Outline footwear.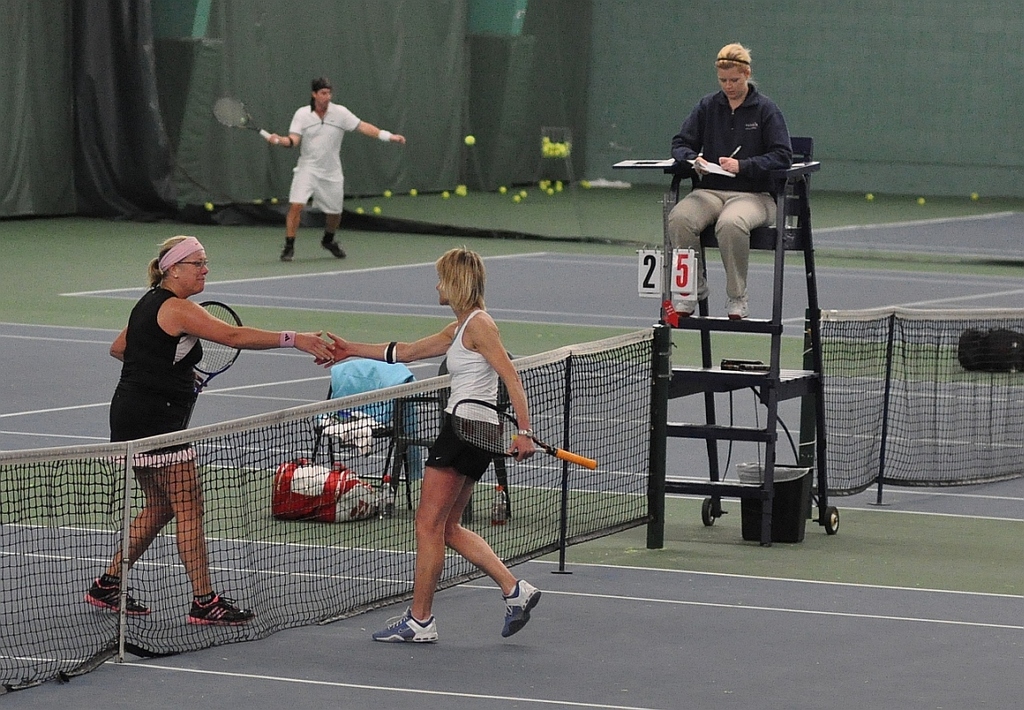
Outline: detection(503, 578, 543, 639).
